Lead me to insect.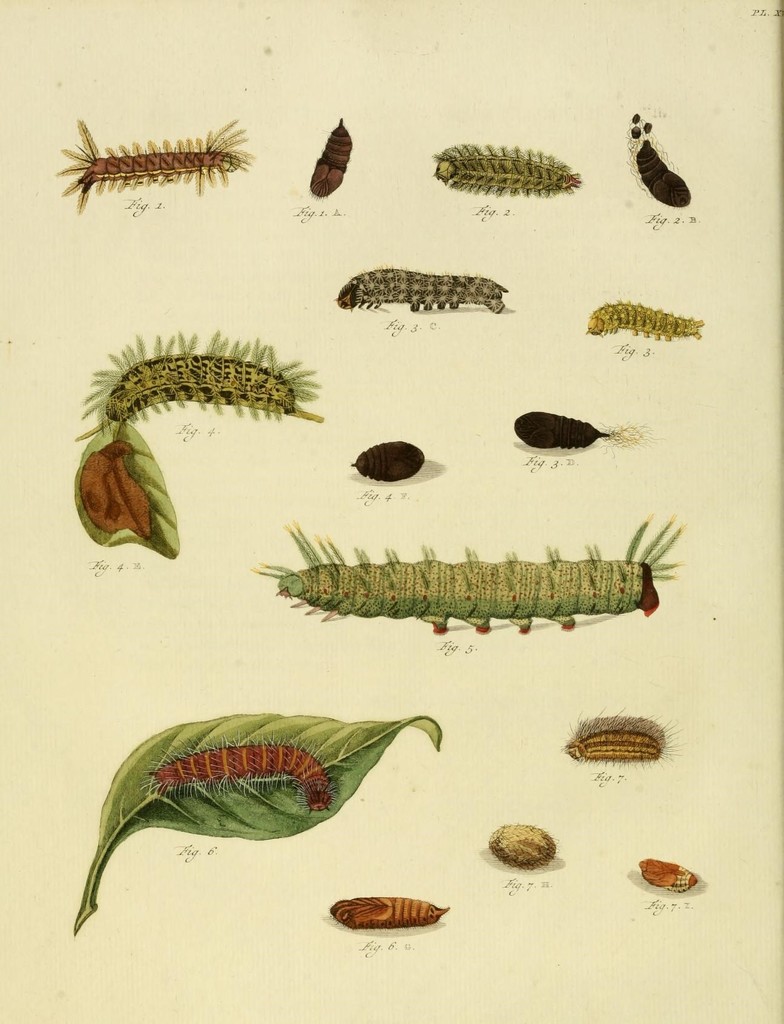
Lead to (588, 293, 704, 337).
